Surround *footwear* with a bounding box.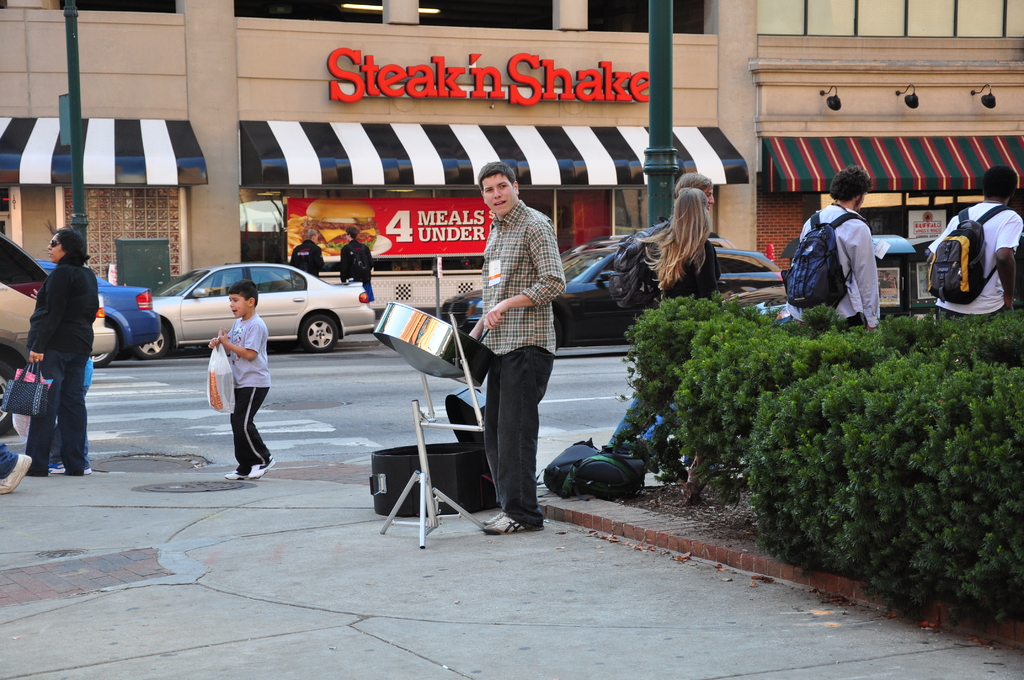
bbox=(483, 515, 524, 531).
